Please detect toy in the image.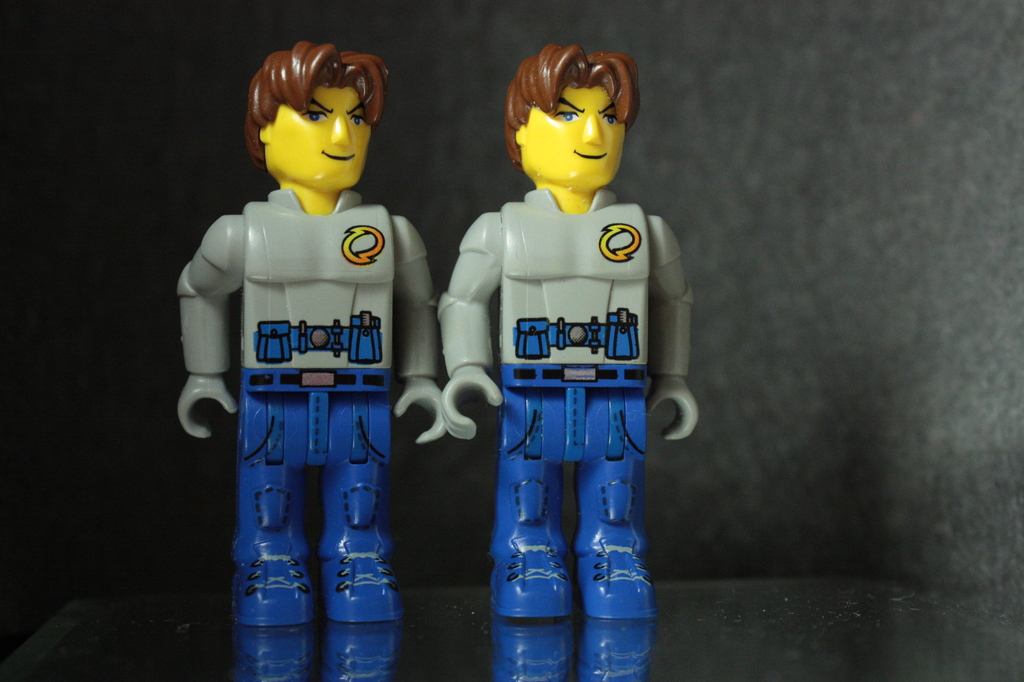
433 55 698 626.
